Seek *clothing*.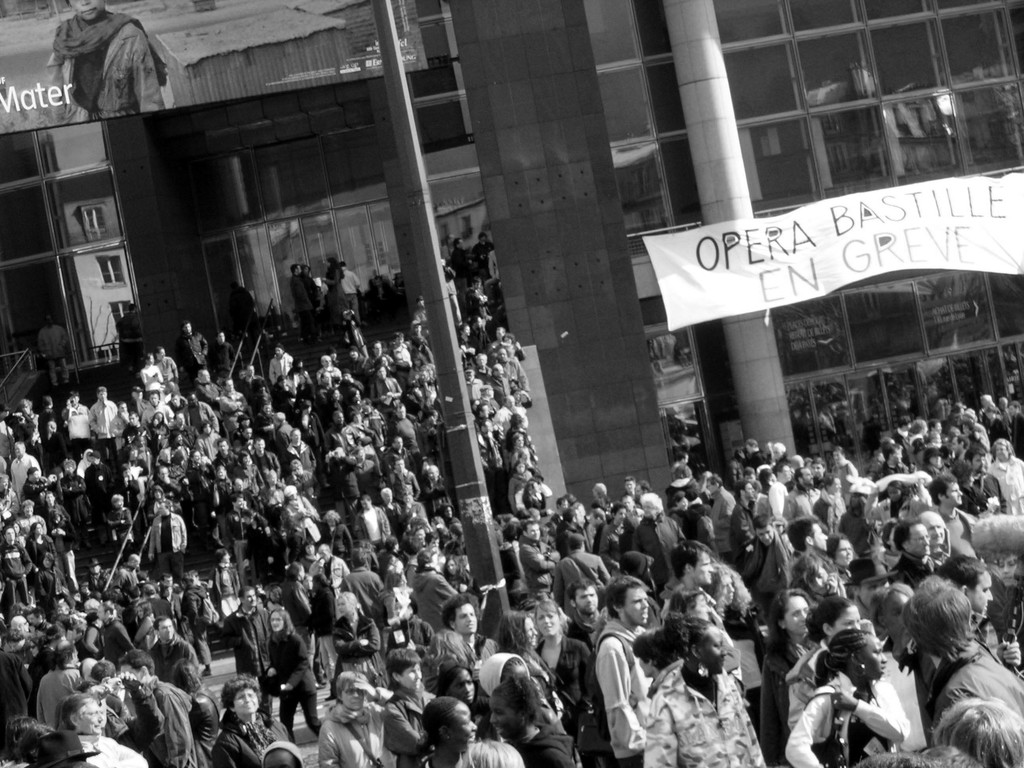
box(59, 399, 91, 458).
